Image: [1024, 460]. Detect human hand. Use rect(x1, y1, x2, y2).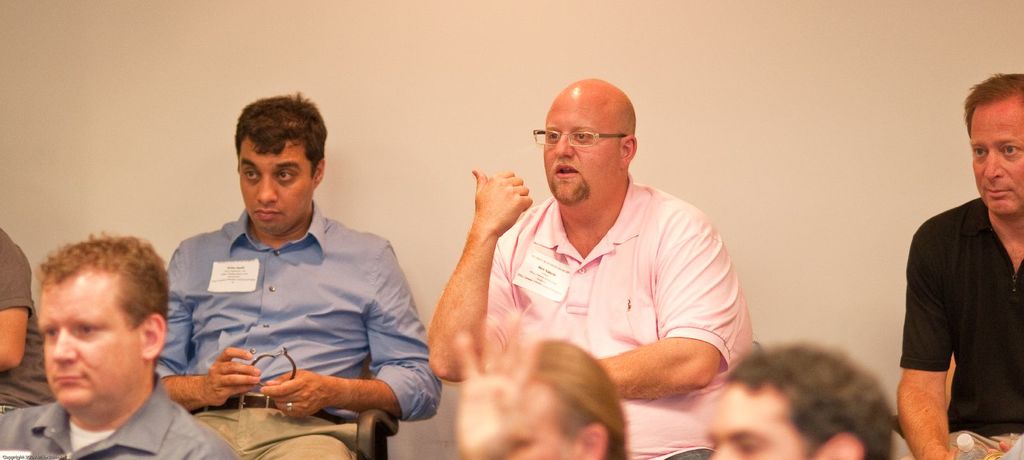
rect(935, 443, 999, 459).
